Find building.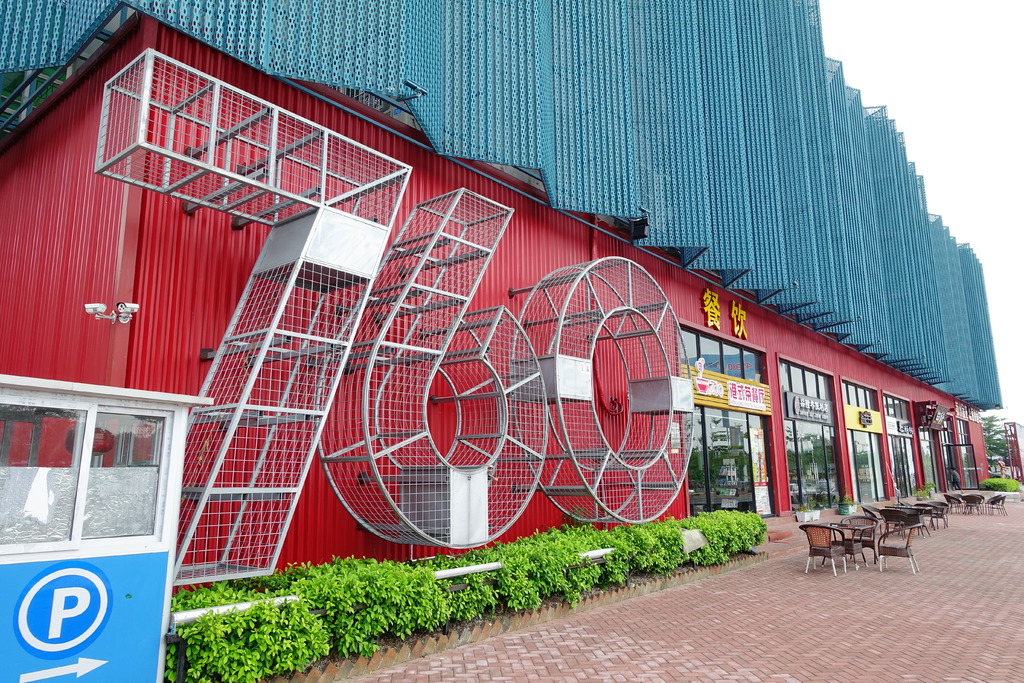
(left=0, top=0, right=1000, bottom=629).
